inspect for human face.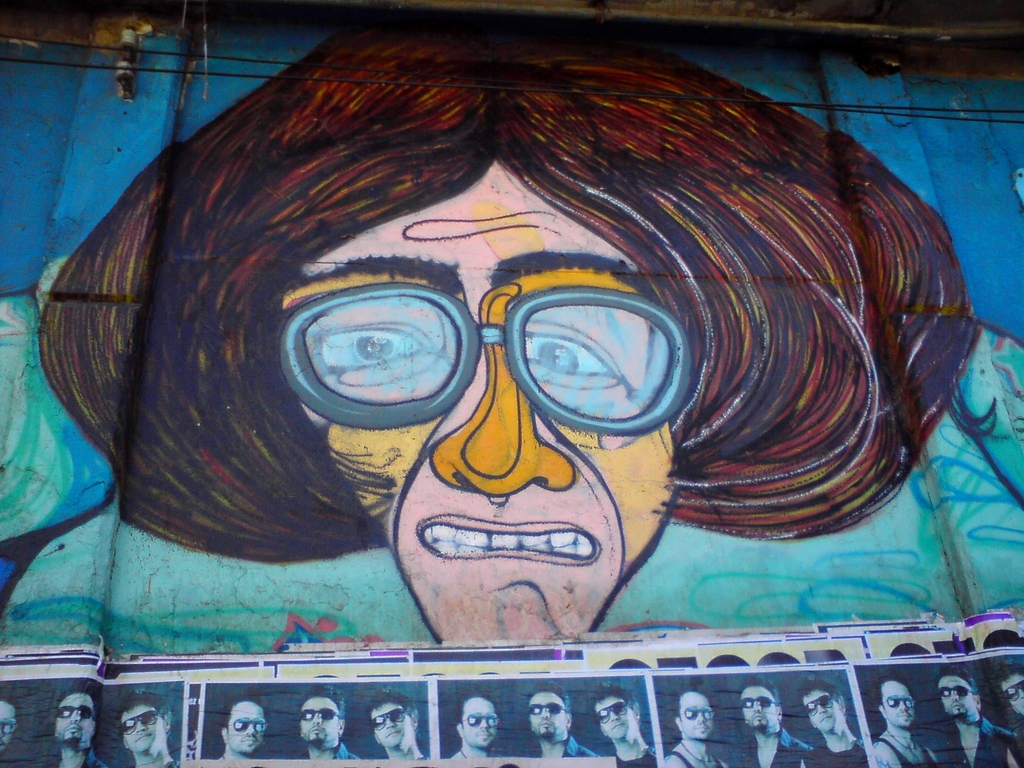
Inspection: 741:688:776:726.
